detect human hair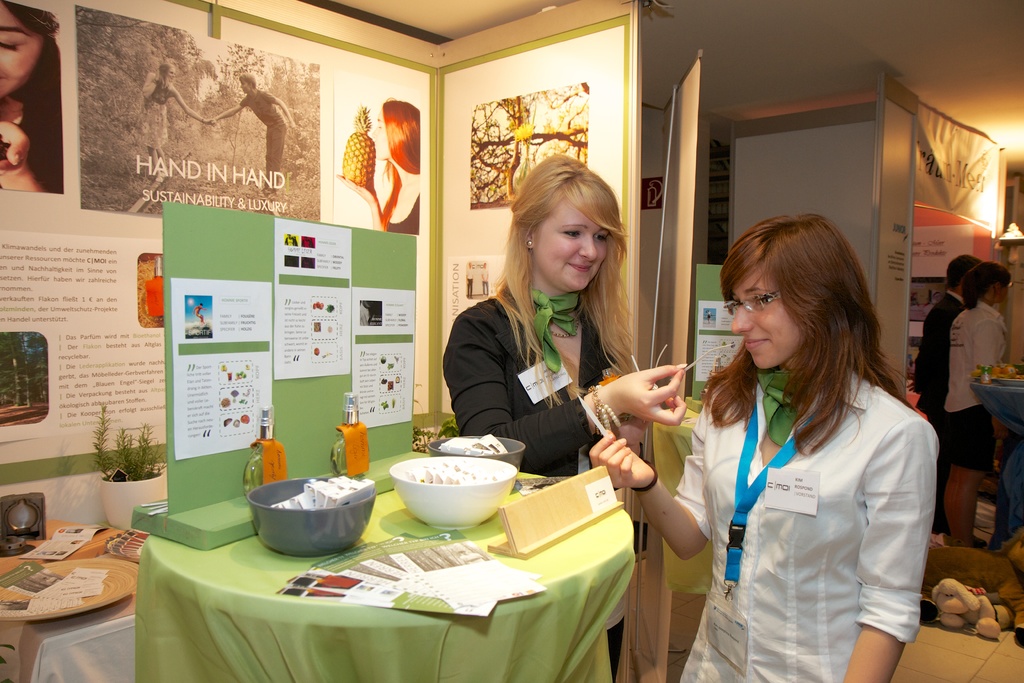
157:64:173:89
